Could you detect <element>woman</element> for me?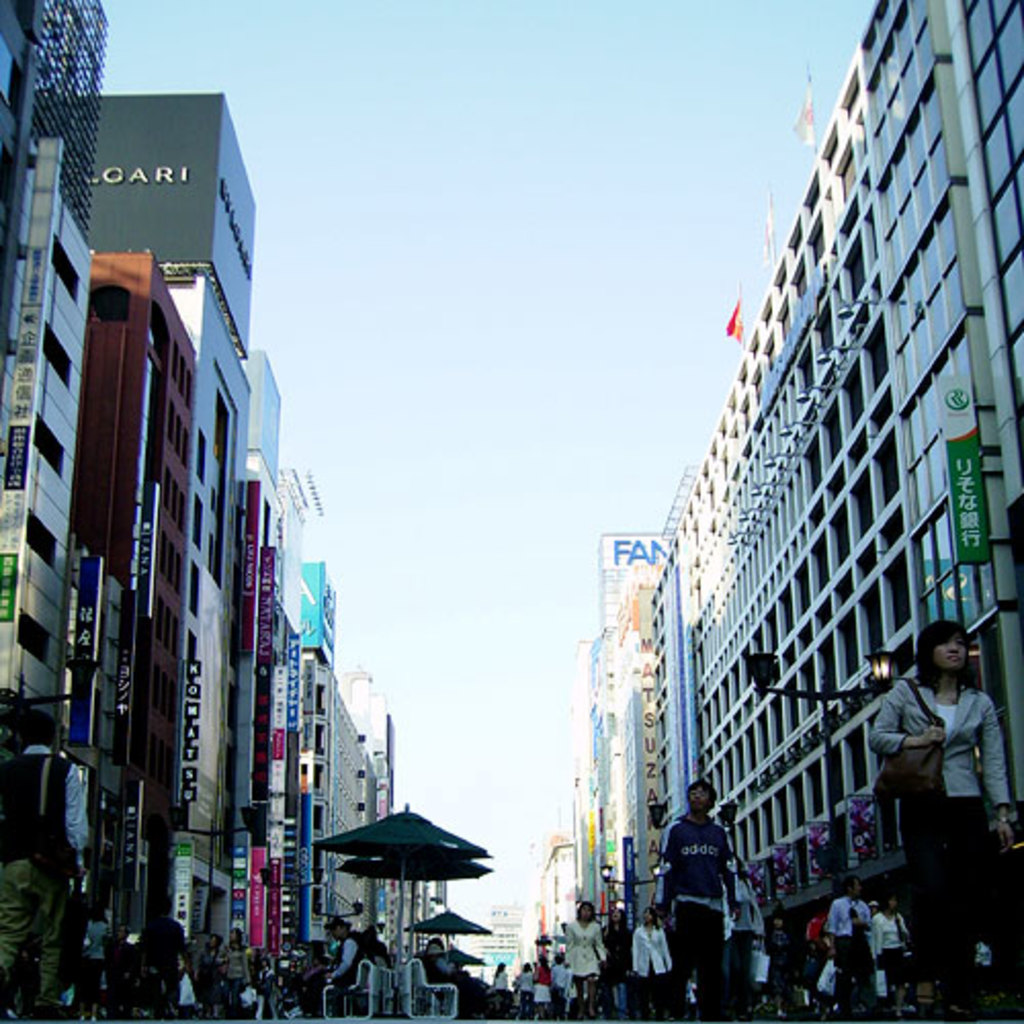
Detection result: 539/958/549/1022.
